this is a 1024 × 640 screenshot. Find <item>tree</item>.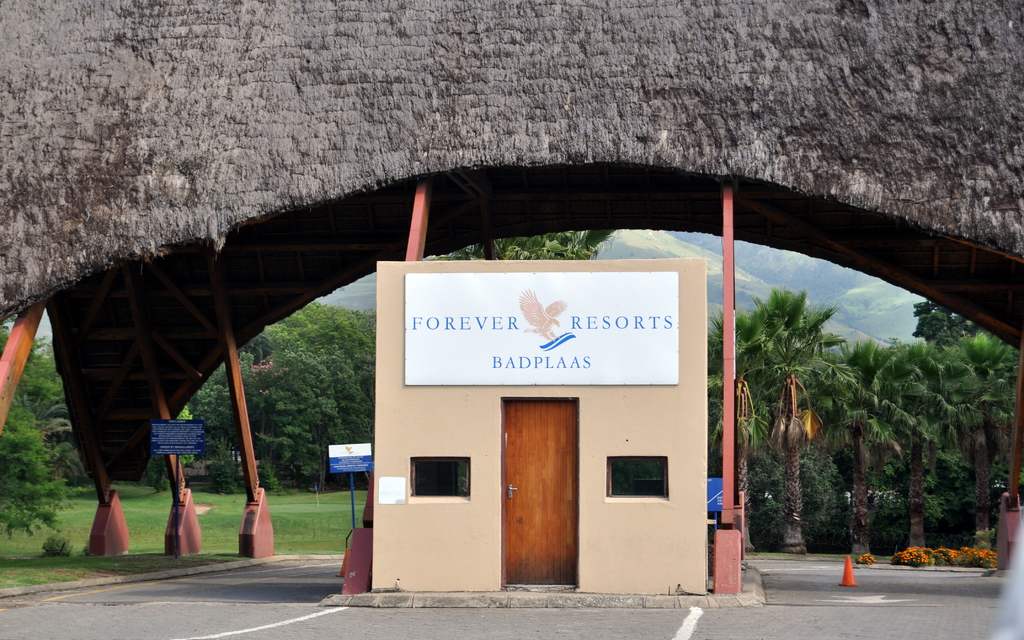
Bounding box: [left=703, top=299, right=776, bottom=541].
